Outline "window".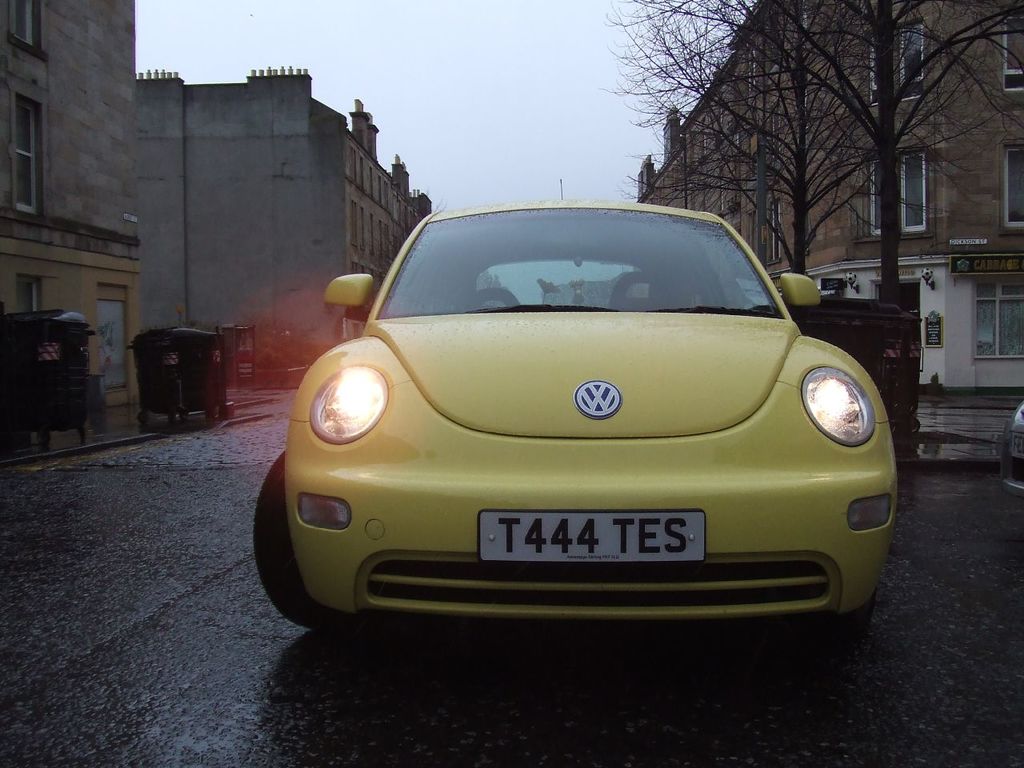
Outline: select_region(101, 285, 127, 390).
